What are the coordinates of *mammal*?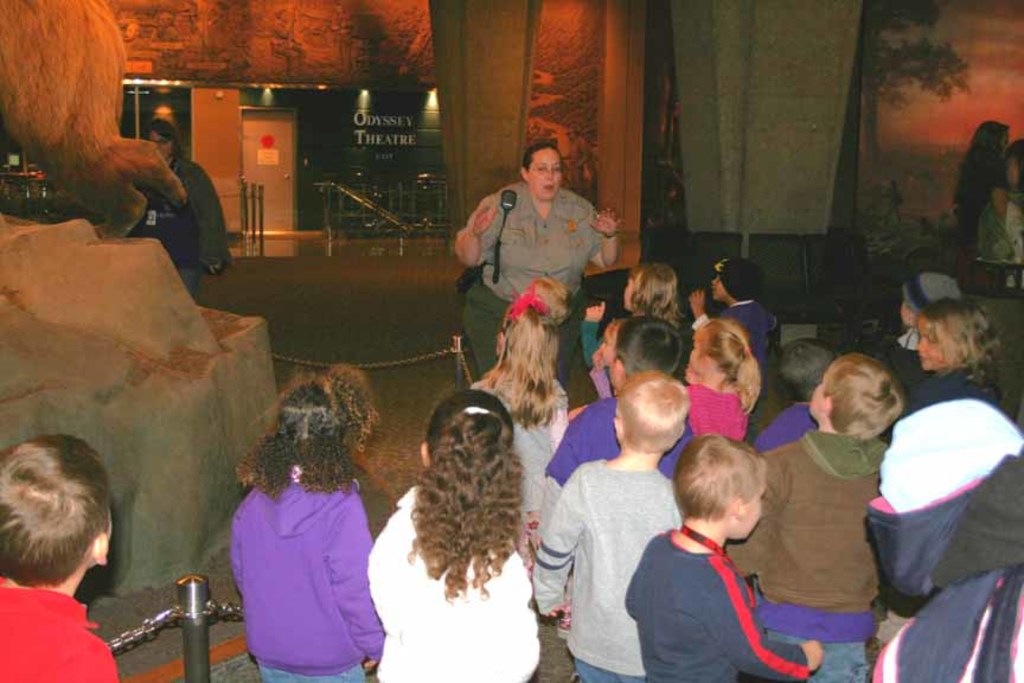
bbox=[903, 307, 1007, 414].
